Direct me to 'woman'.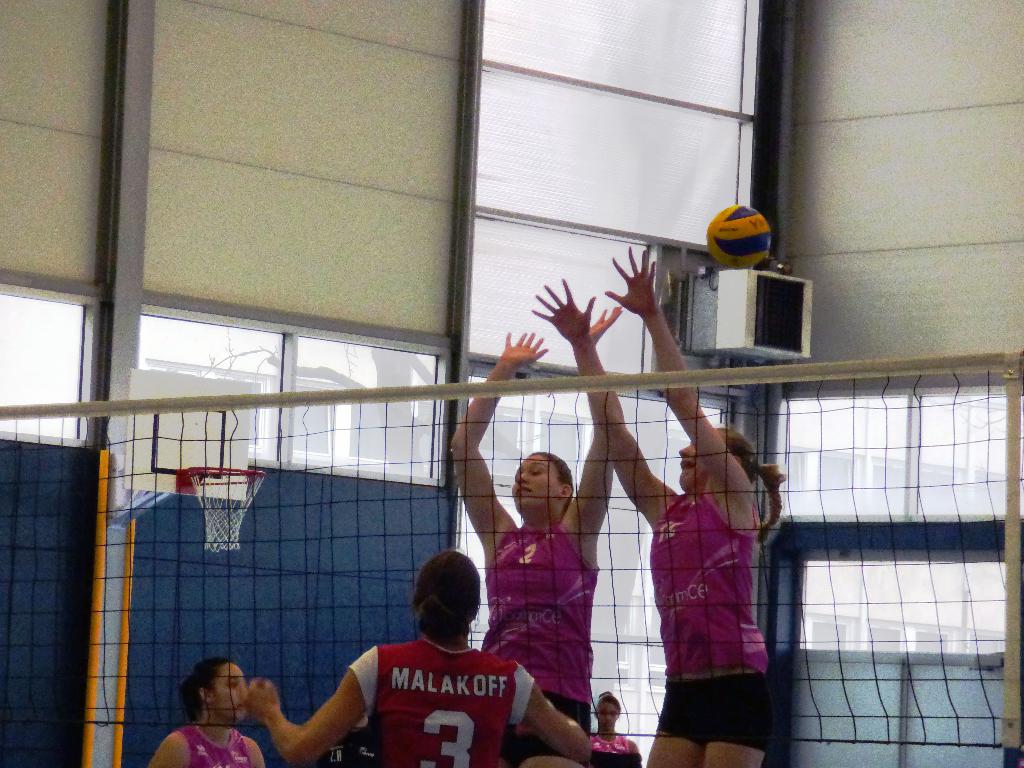
Direction: [left=527, top=244, right=787, bottom=767].
